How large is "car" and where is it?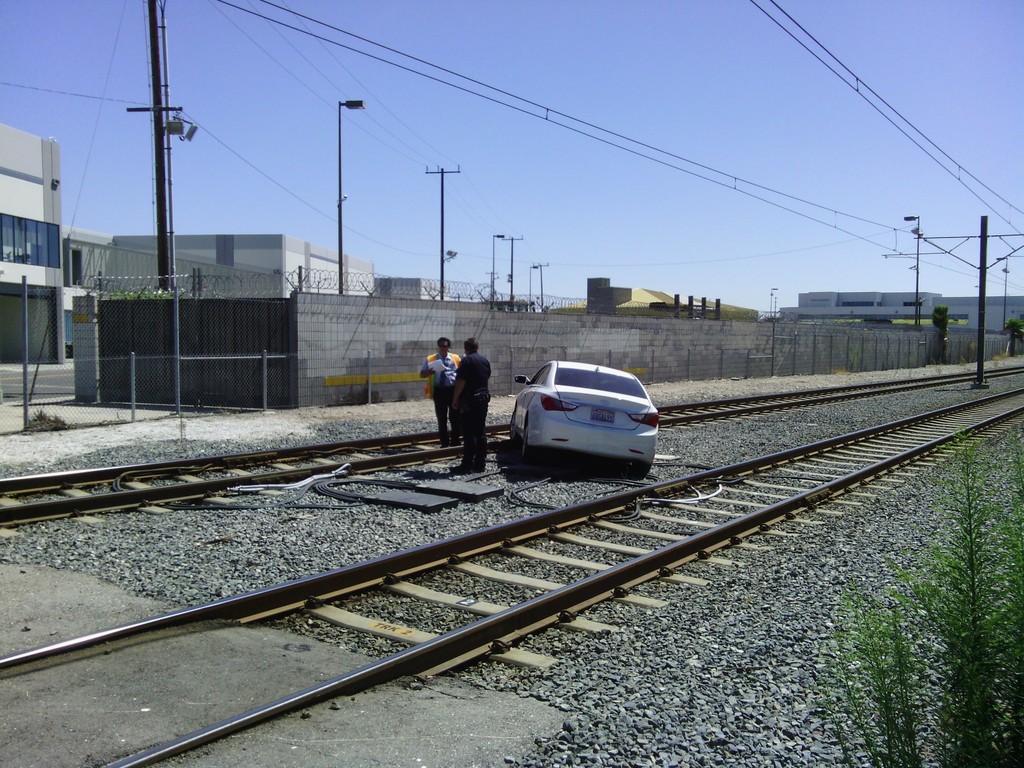
Bounding box: bbox=(511, 359, 662, 478).
